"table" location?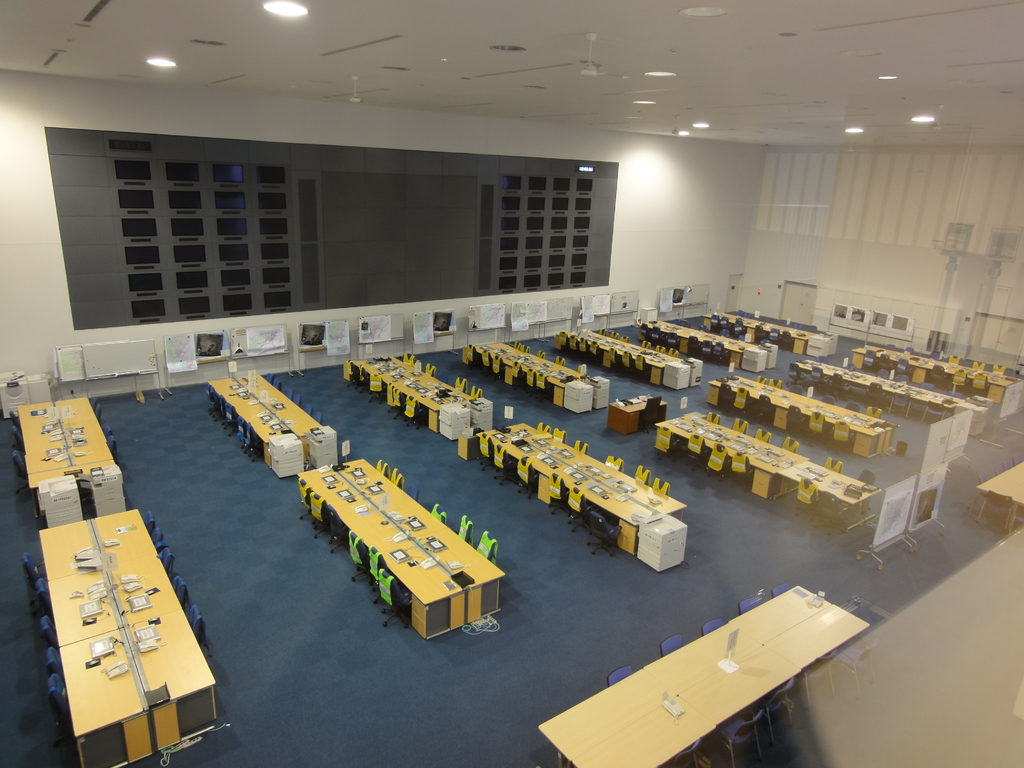
964 461 1023 524
